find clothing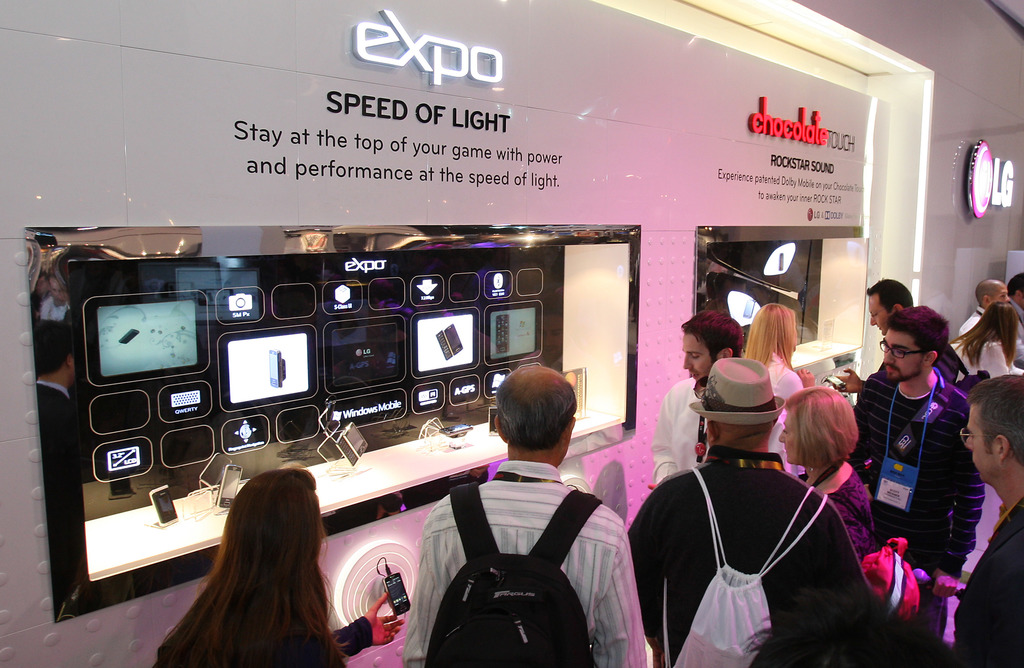
box=[652, 424, 909, 658]
